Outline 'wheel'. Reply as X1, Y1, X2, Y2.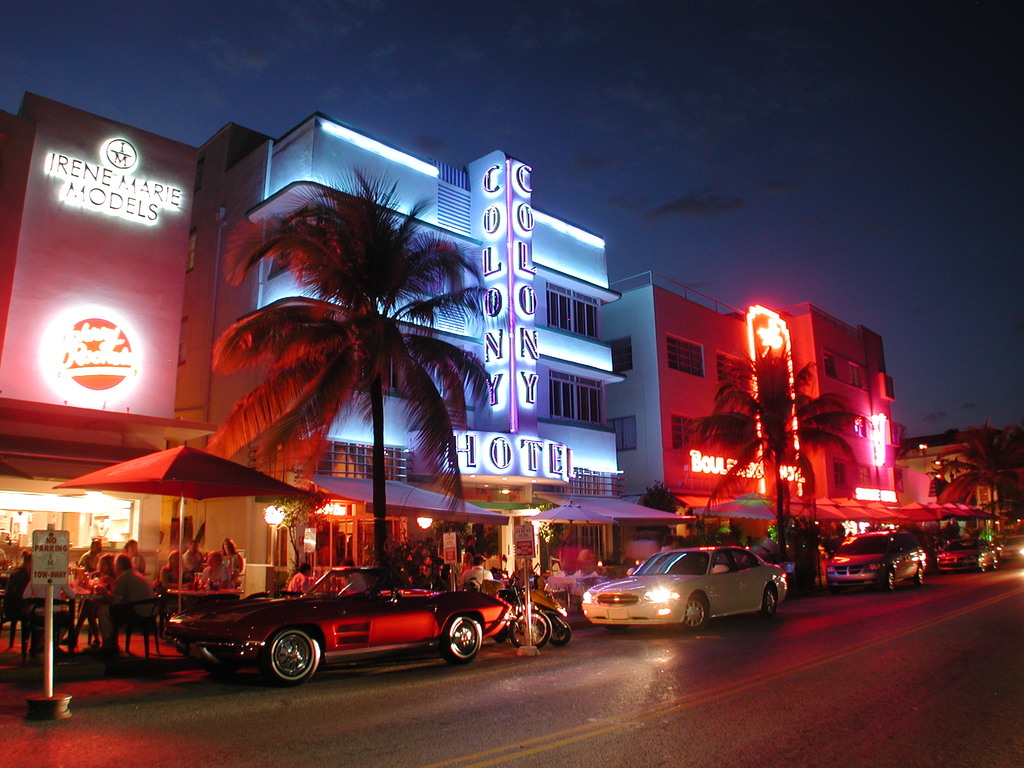
827, 582, 837, 596.
